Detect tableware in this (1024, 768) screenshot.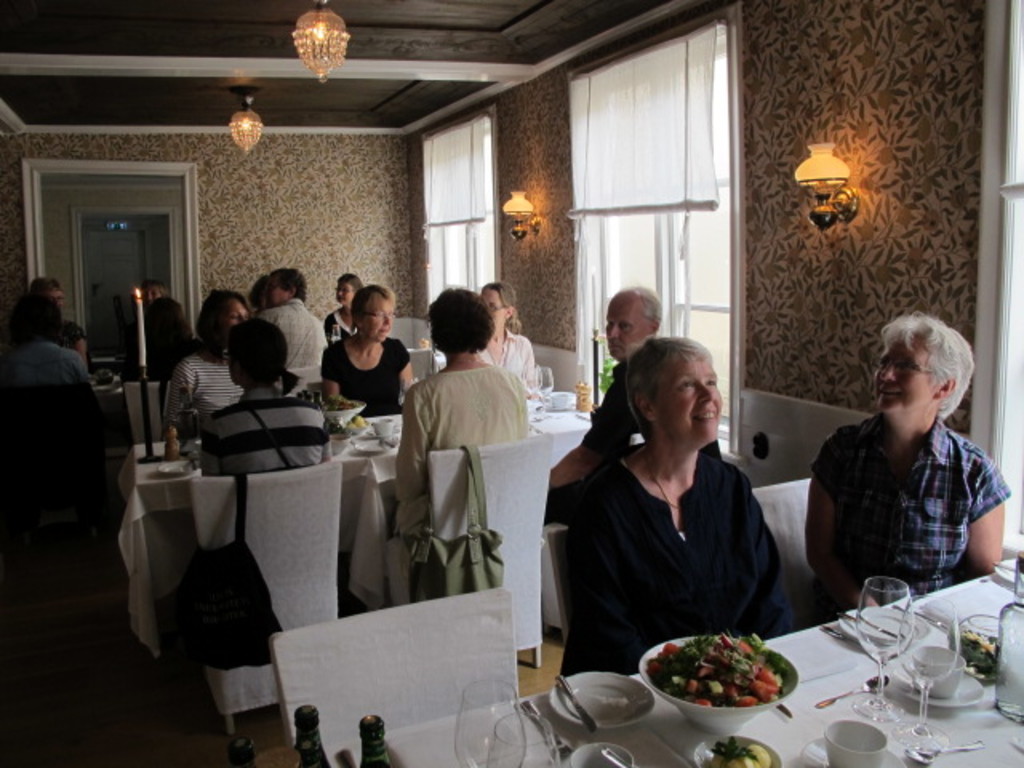
Detection: detection(552, 390, 579, 413).
